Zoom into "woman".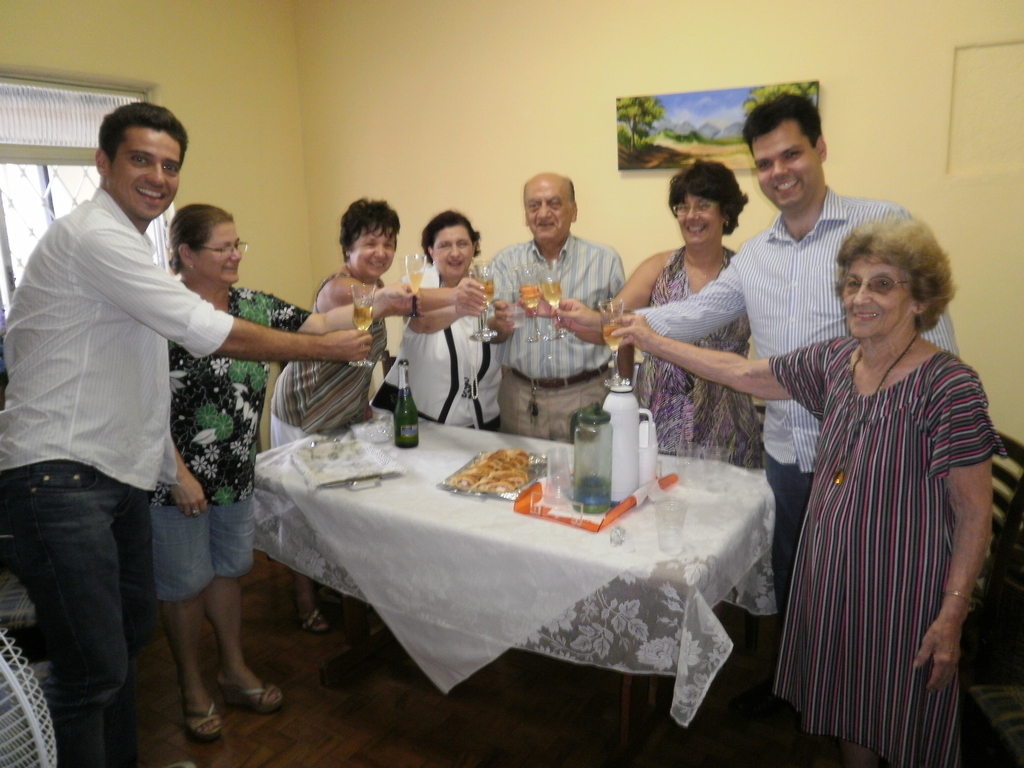
Zoom target: region(268, 197, 483, 623).
